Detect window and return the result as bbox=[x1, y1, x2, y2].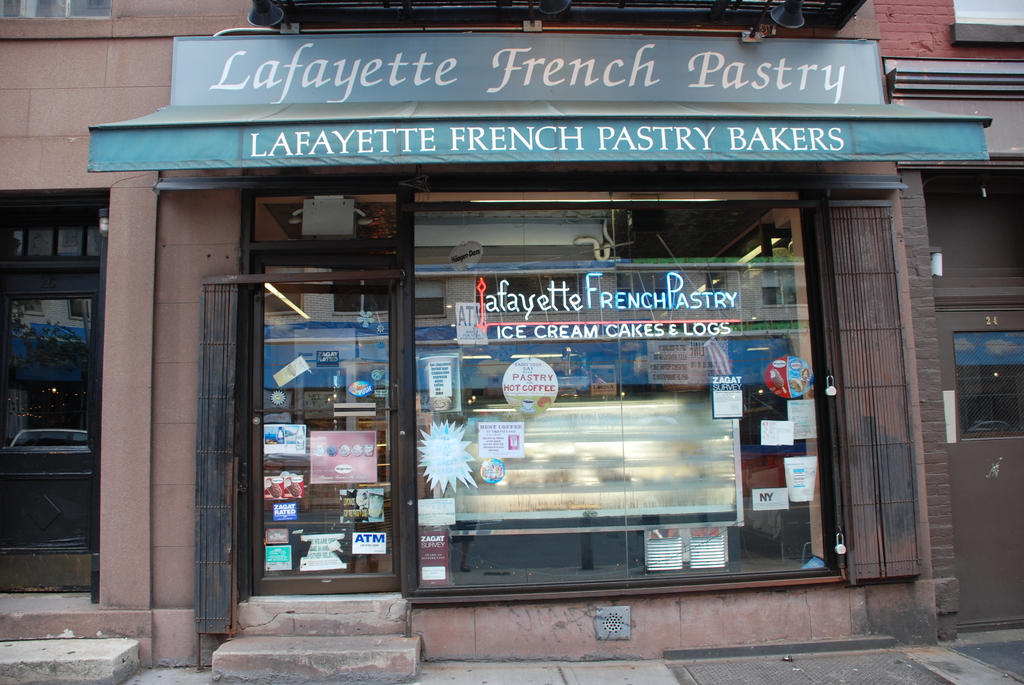
bbox=[950, 315, 1010, 427].
